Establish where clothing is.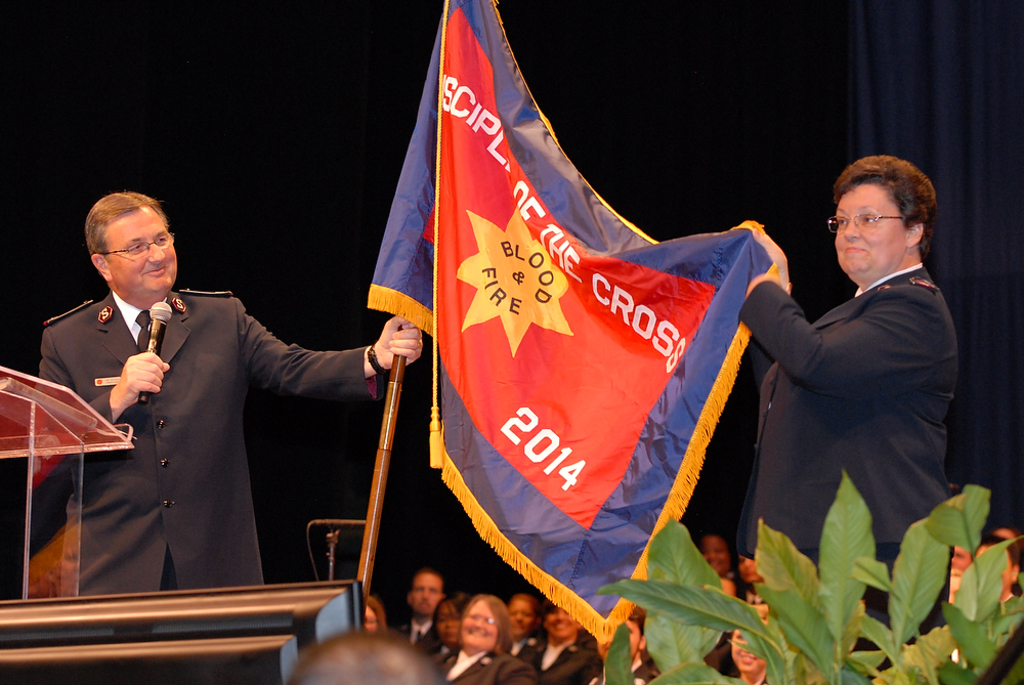
Established at select_region(526, 642, 621, 684).
